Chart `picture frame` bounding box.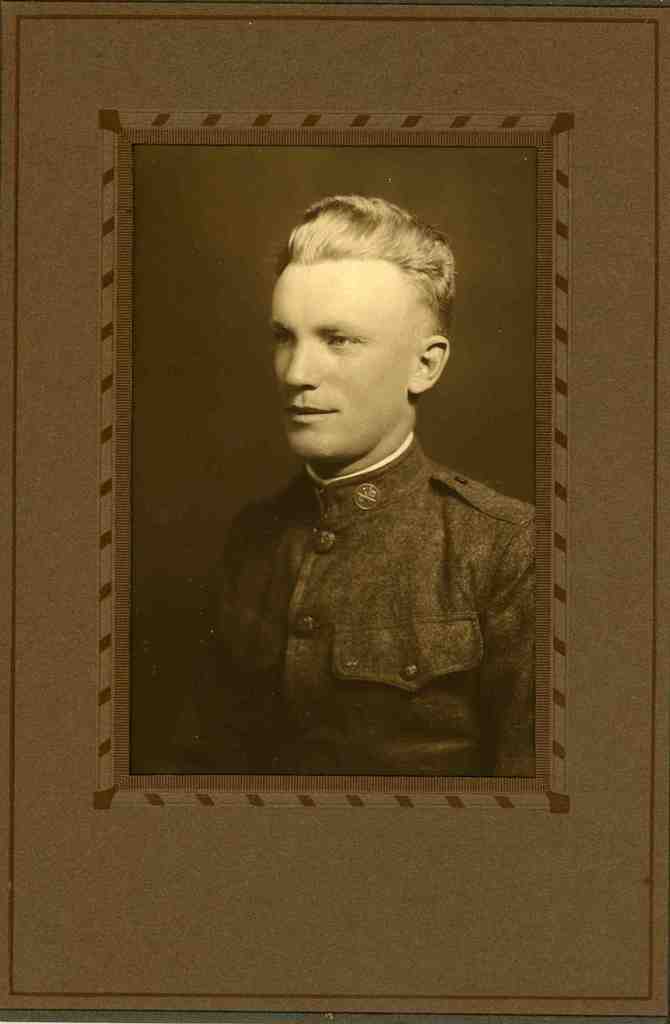
Charted: bbox=(101, 140, 616, 845).
